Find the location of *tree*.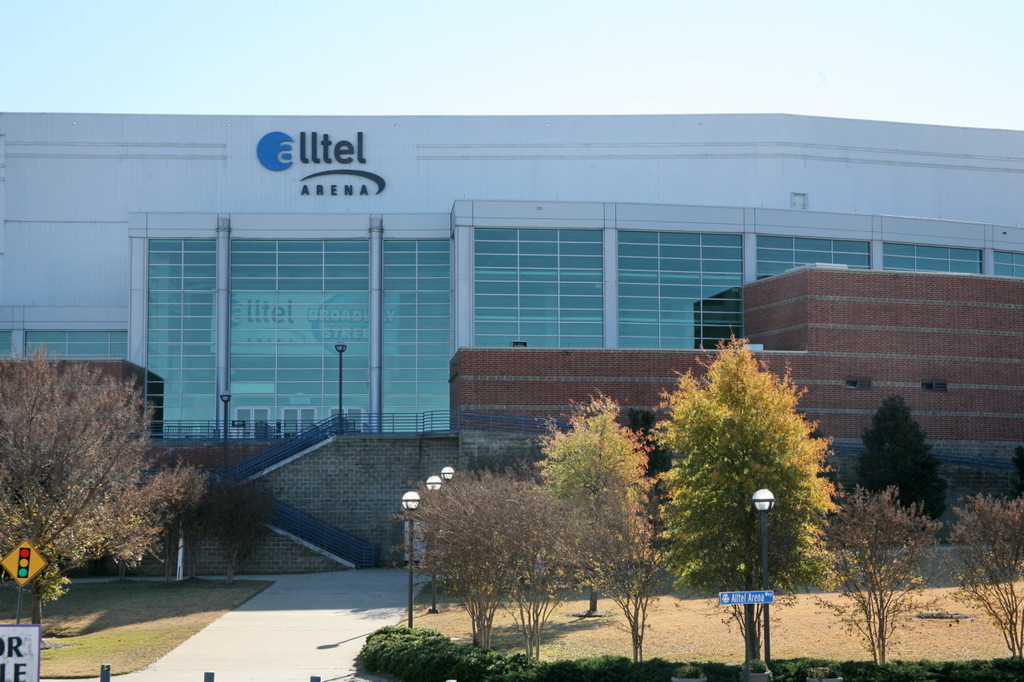
Location: [803, 458, 941, 681].
